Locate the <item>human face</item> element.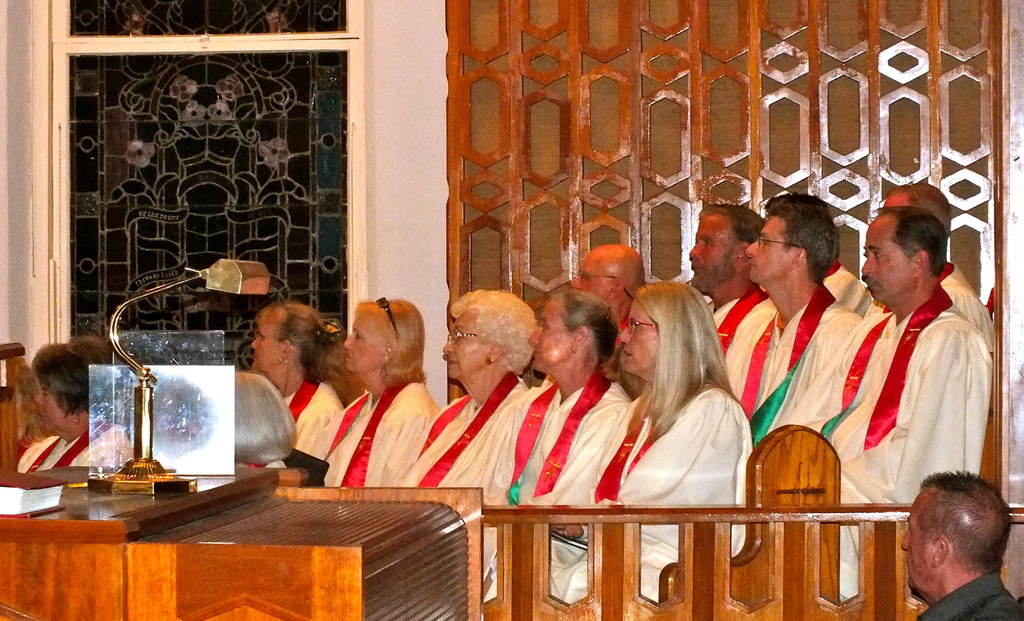
Element bbox: l=531, t=302, r=580, b=363.
